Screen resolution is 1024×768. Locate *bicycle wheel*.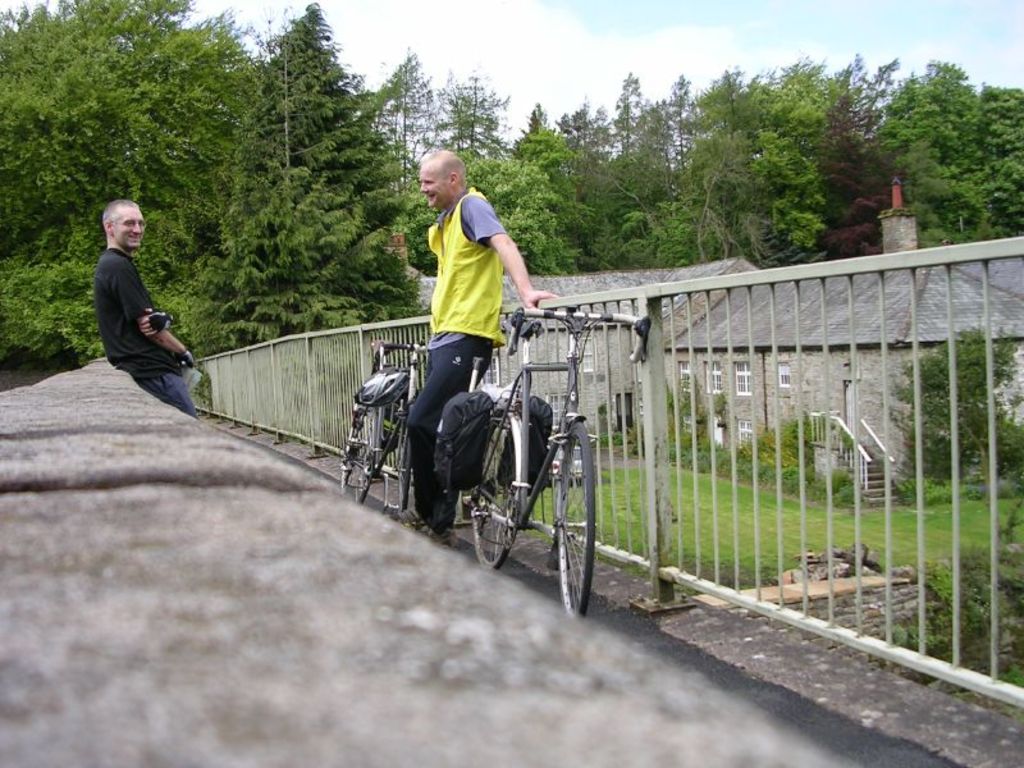
left=338, top=399, right=374, bottom=502.
